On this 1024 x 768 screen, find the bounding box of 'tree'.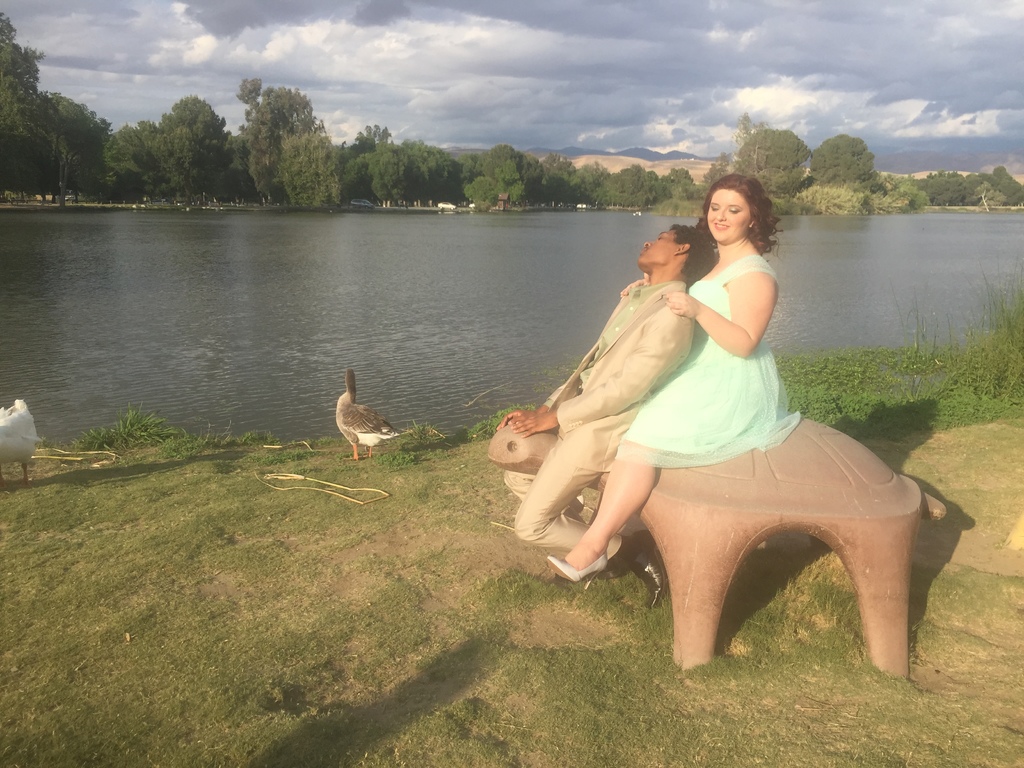
Bounding box: pyautogui.locateOnScreen(813, 124, 888, 214).
